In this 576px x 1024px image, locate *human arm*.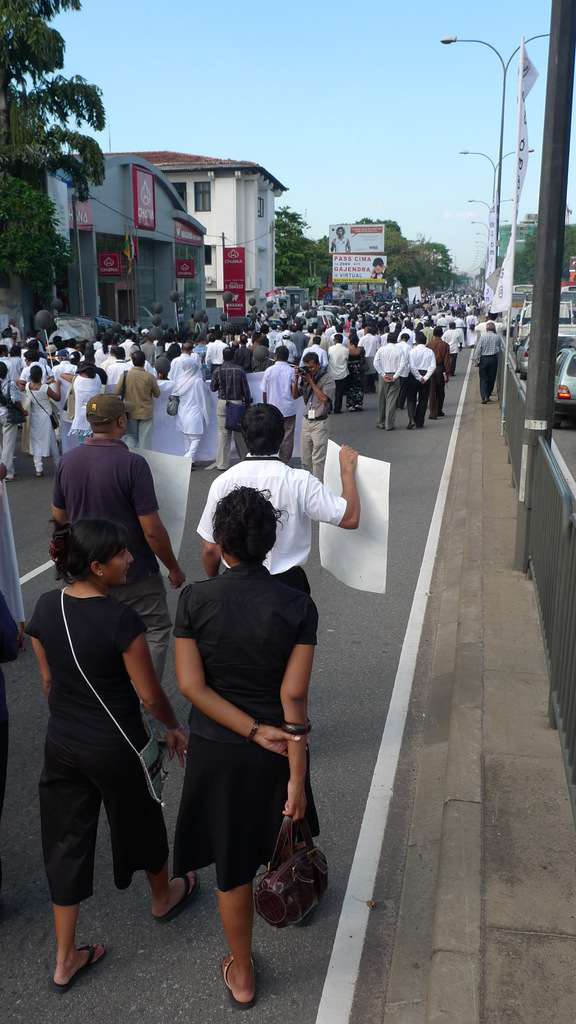
Bounding box: 201, 481, 222, 578.
